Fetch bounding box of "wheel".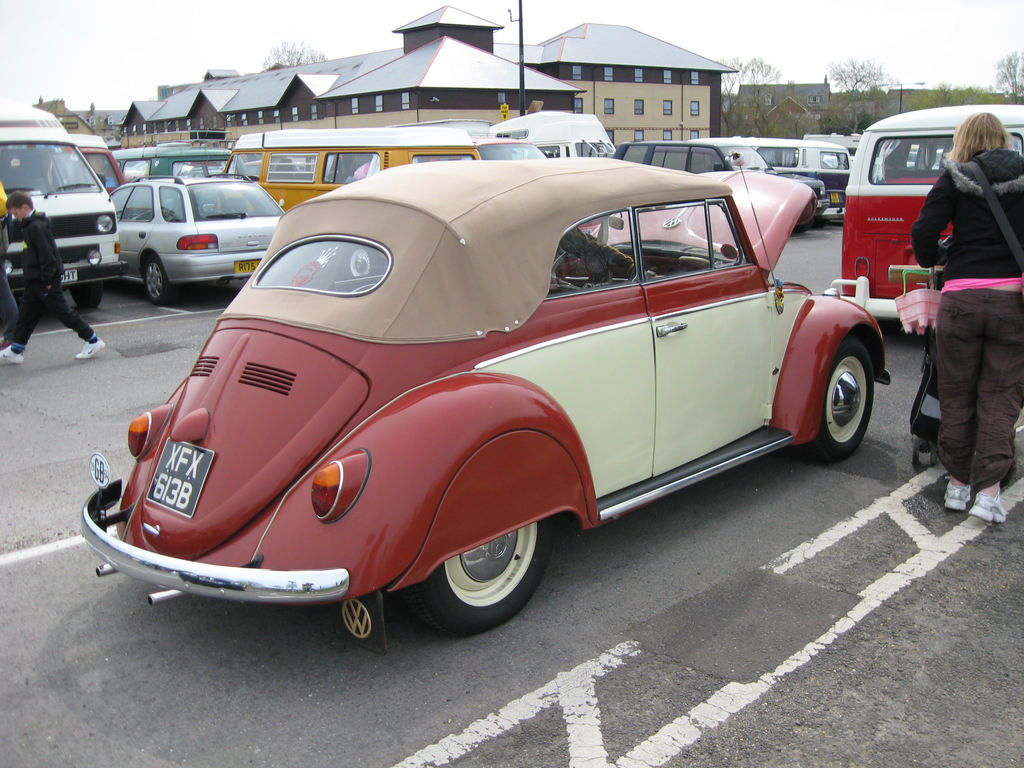
Bbox: region(71, 279, 103, 309).
